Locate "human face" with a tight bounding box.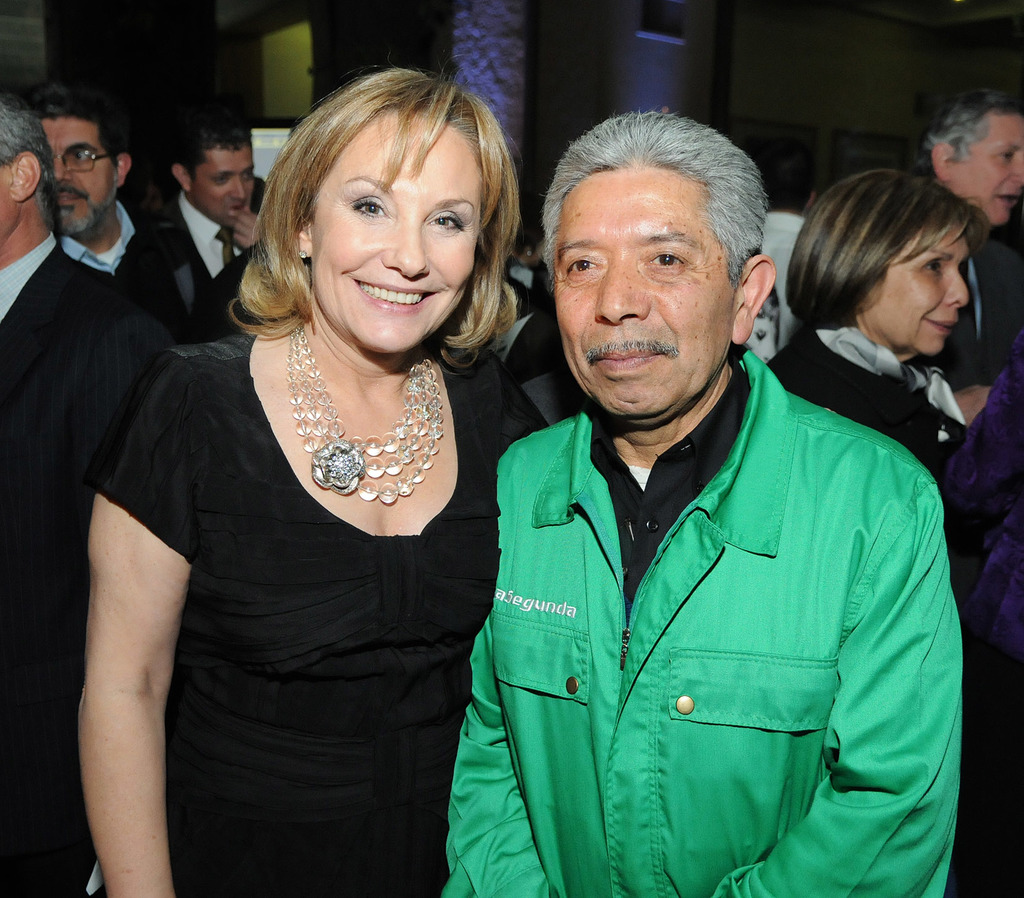
left=38, top=108, right=129, bottom=239.
